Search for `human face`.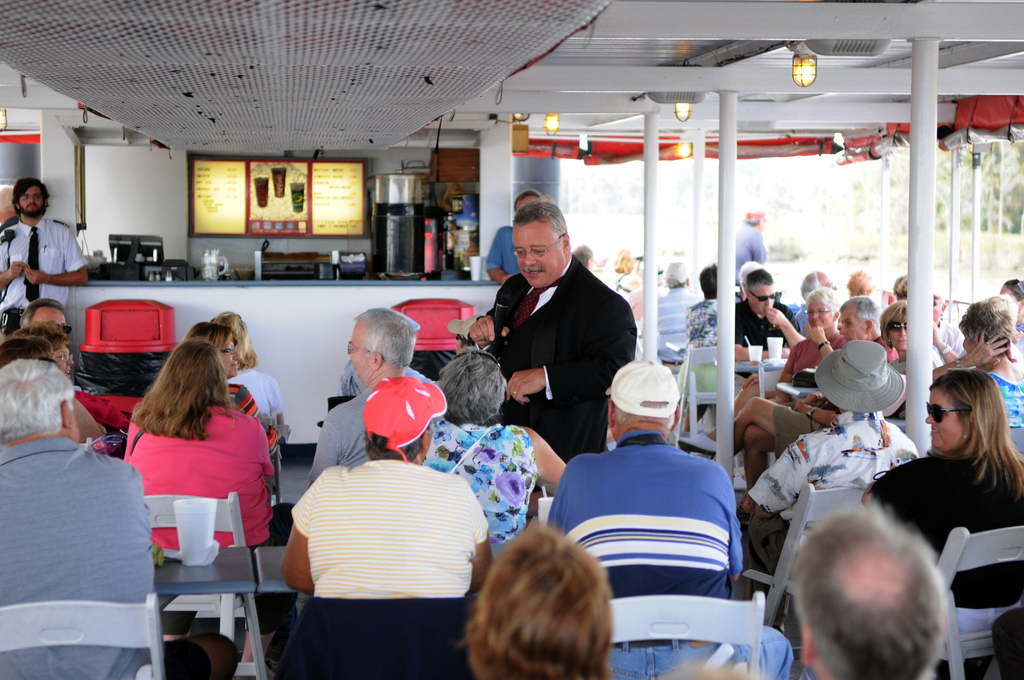
Found at {"left": 812, "top": 298, "right": 828, "bottom": 323}.
